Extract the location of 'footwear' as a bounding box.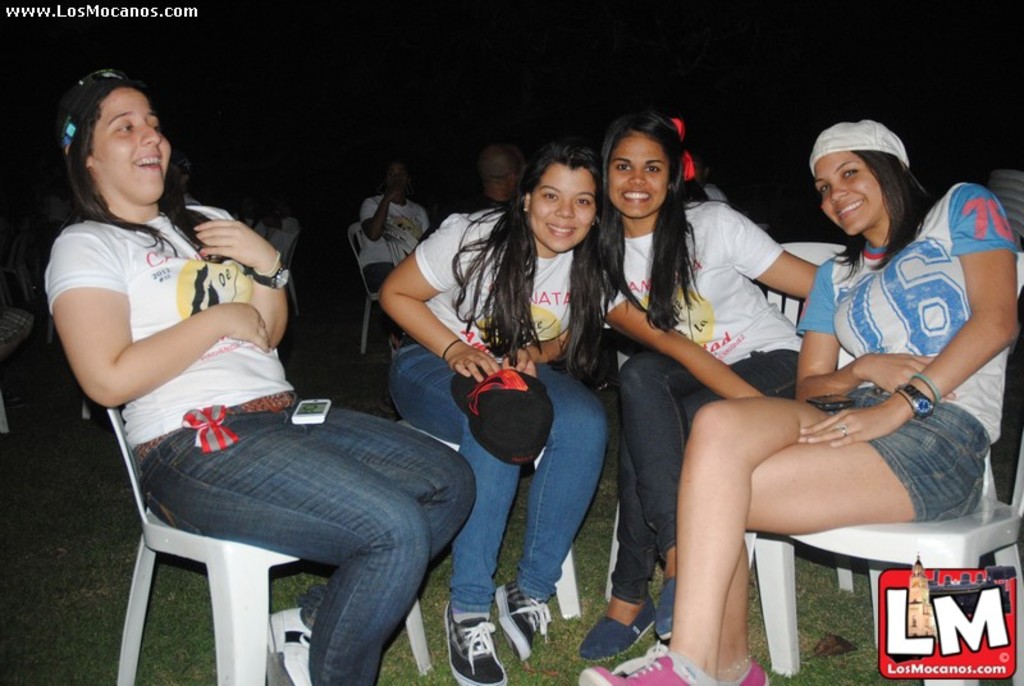
l=494, t=580, r=557, b=663.
